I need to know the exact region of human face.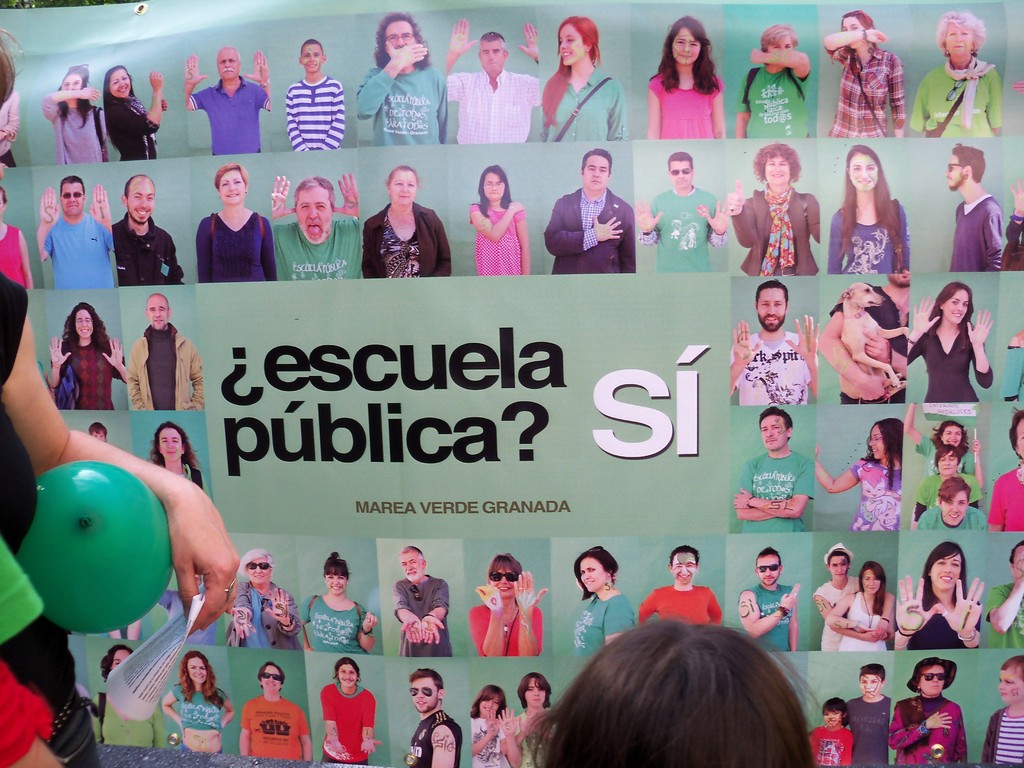
Region: Rect(948, 24, 975, 54).
